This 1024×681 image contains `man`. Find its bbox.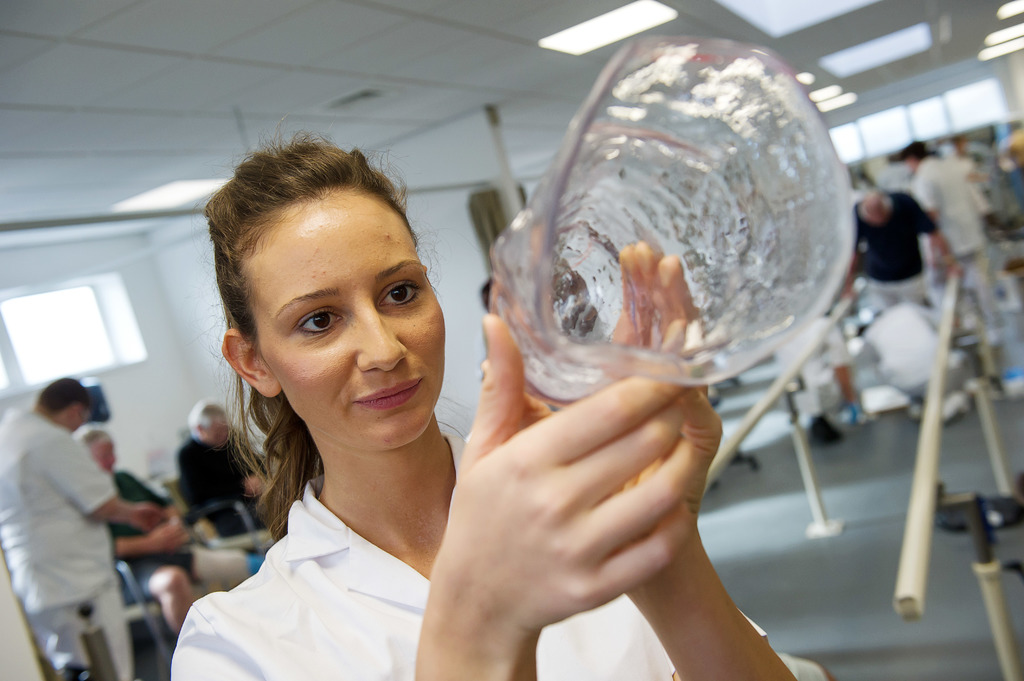
166, 402, 294, 529.
